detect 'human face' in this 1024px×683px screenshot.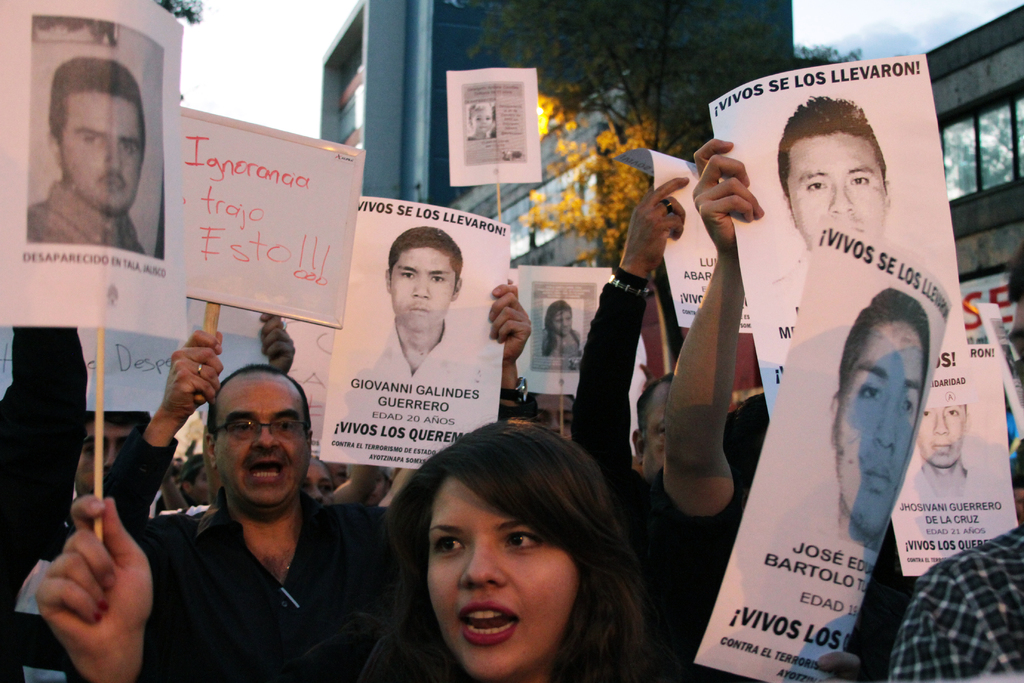
Detection: <box>385,247,454,328</box>.
